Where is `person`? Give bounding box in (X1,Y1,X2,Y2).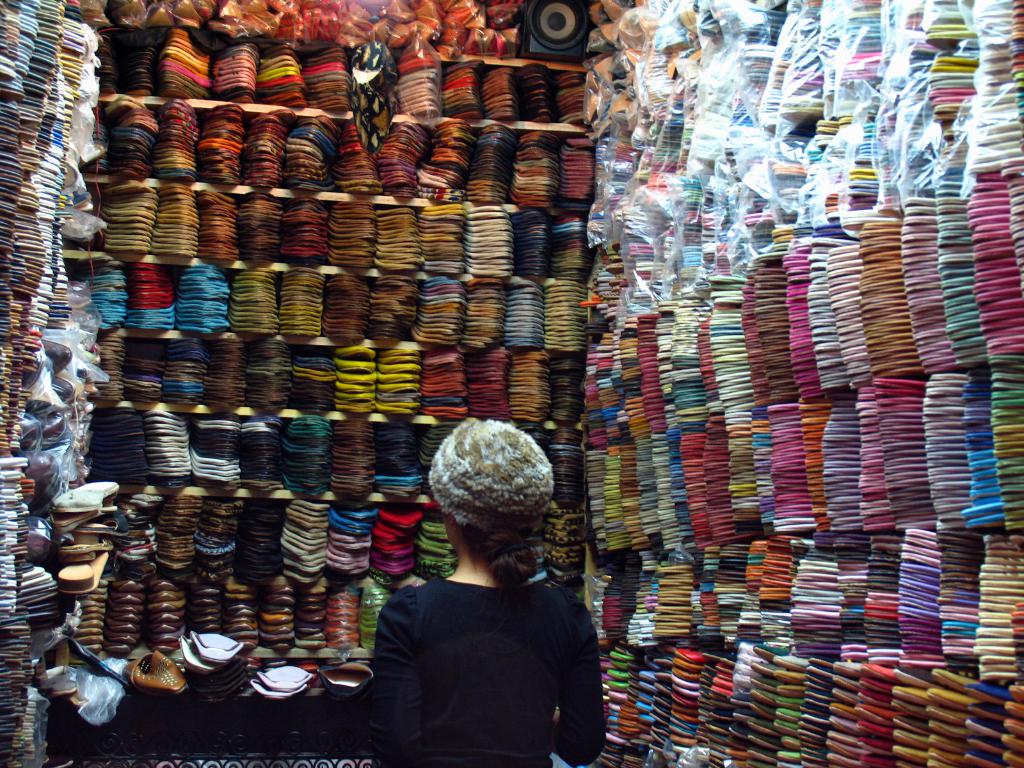
(346,416,612,767).
